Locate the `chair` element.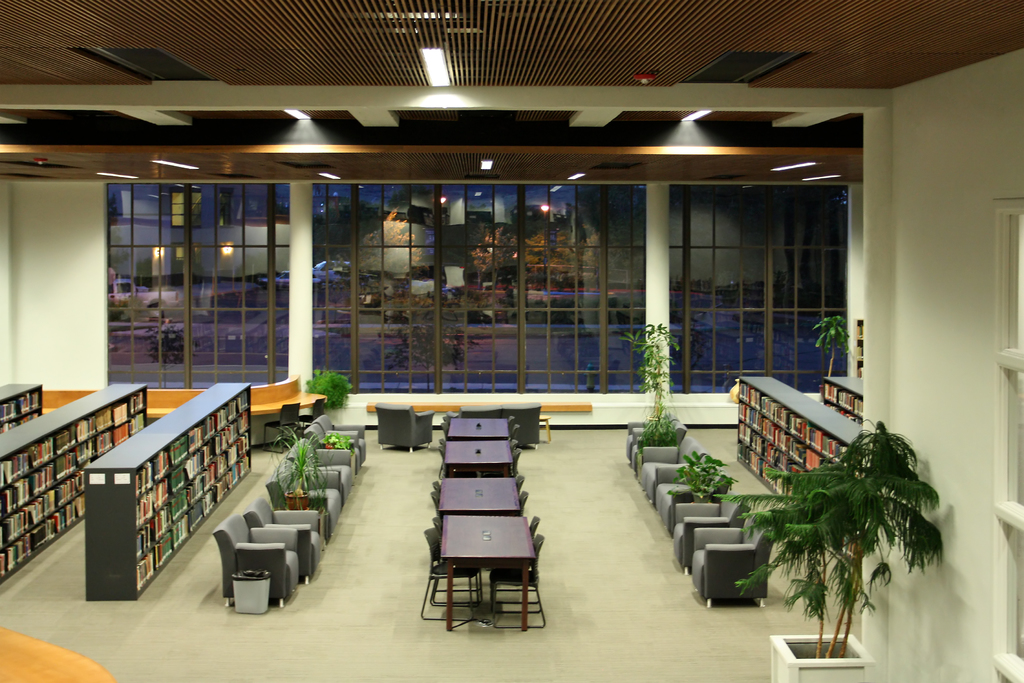
Element bbox: (left=295, top=396, right=323, bottom=427).
